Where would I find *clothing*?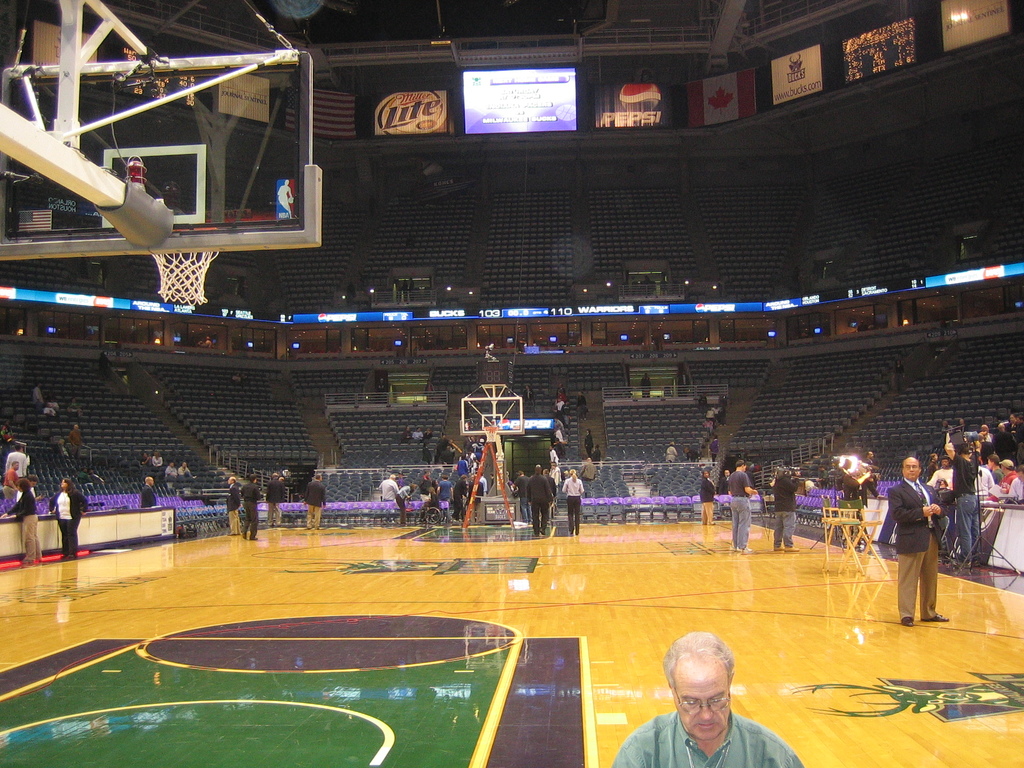
At [left=271, top=479, right=283, bottom=524].
